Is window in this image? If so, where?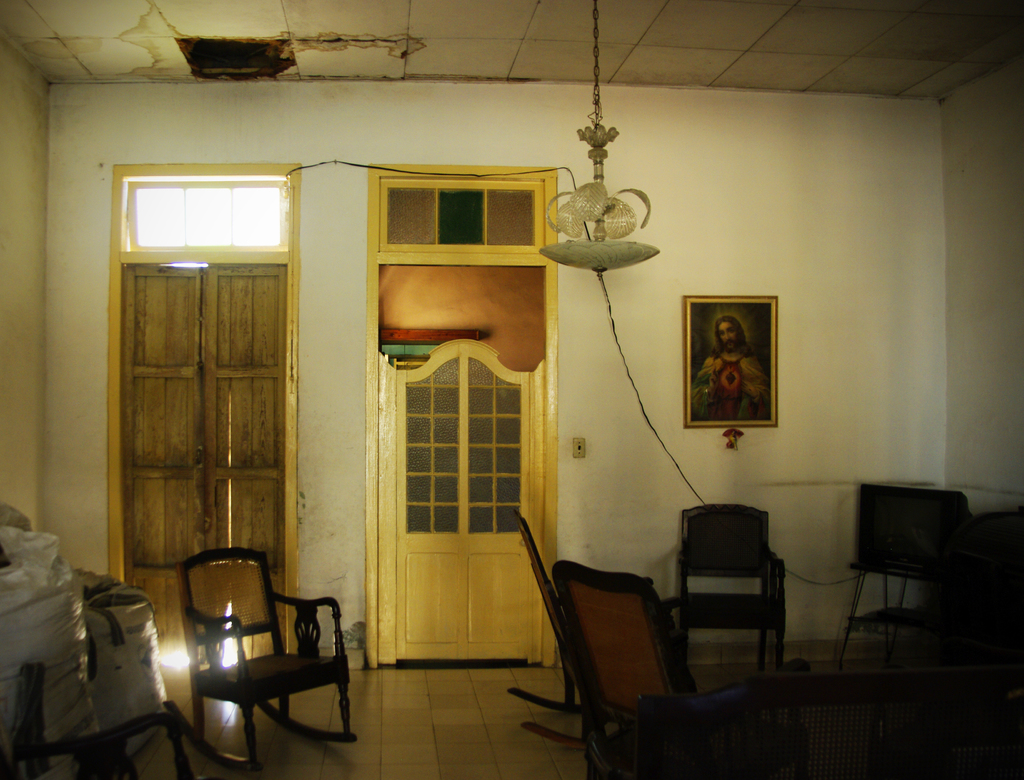
Yes, at <region>381, 181, 551, 252</region>.
